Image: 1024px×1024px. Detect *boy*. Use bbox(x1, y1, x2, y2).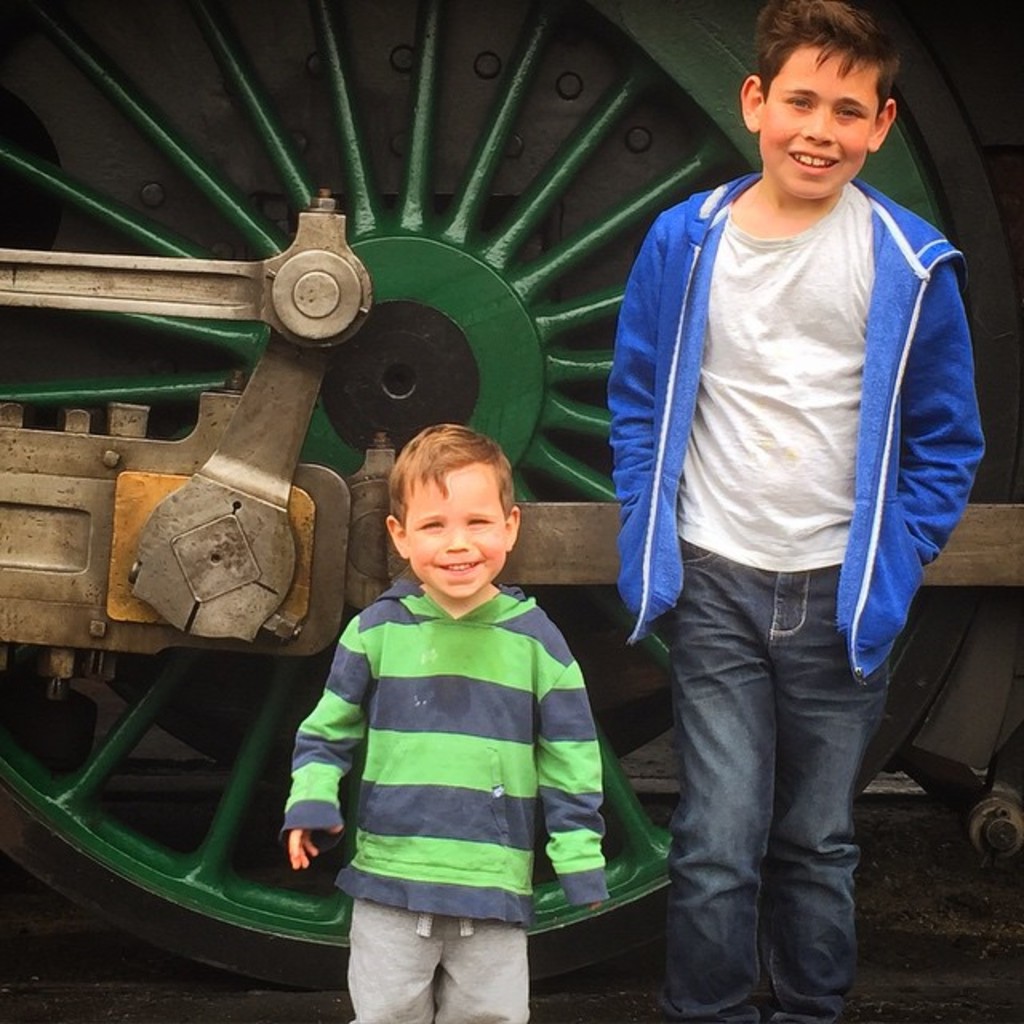
bbox(291, 408, 638, 994).
